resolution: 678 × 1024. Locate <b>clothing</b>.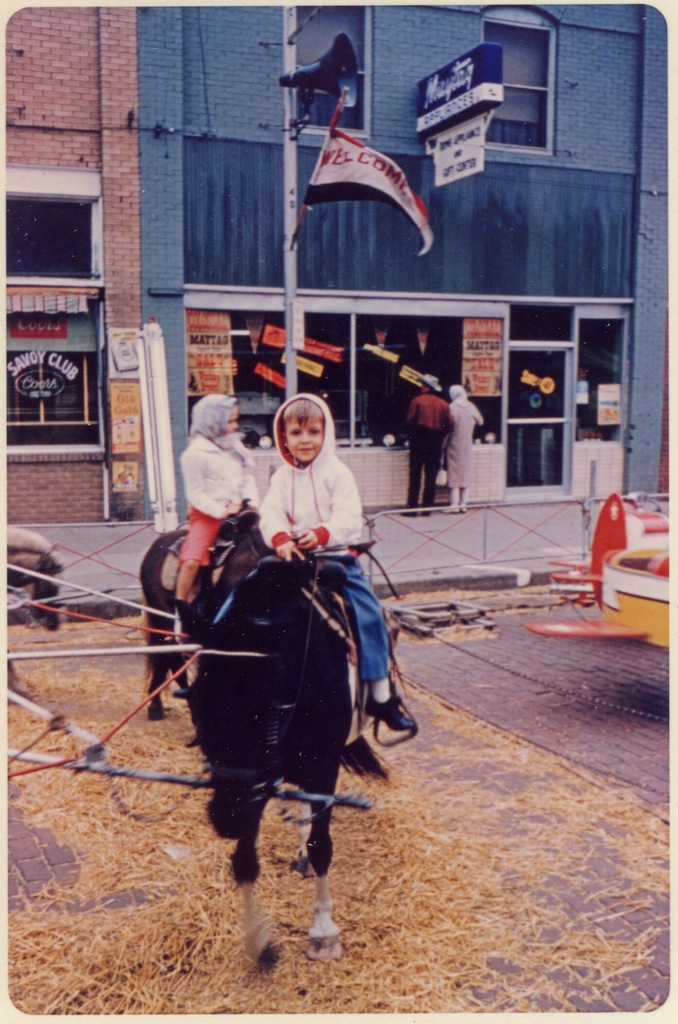
region(399, 386, 457, 510).
